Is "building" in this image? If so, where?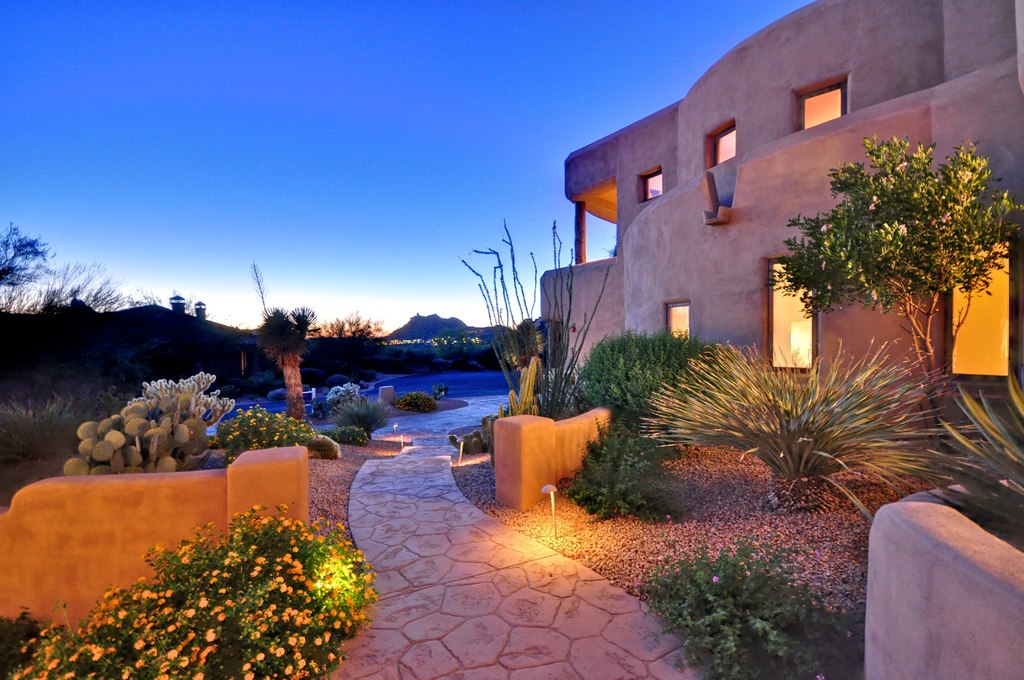
Yes, at detection(537, 0, 1023, 450).
